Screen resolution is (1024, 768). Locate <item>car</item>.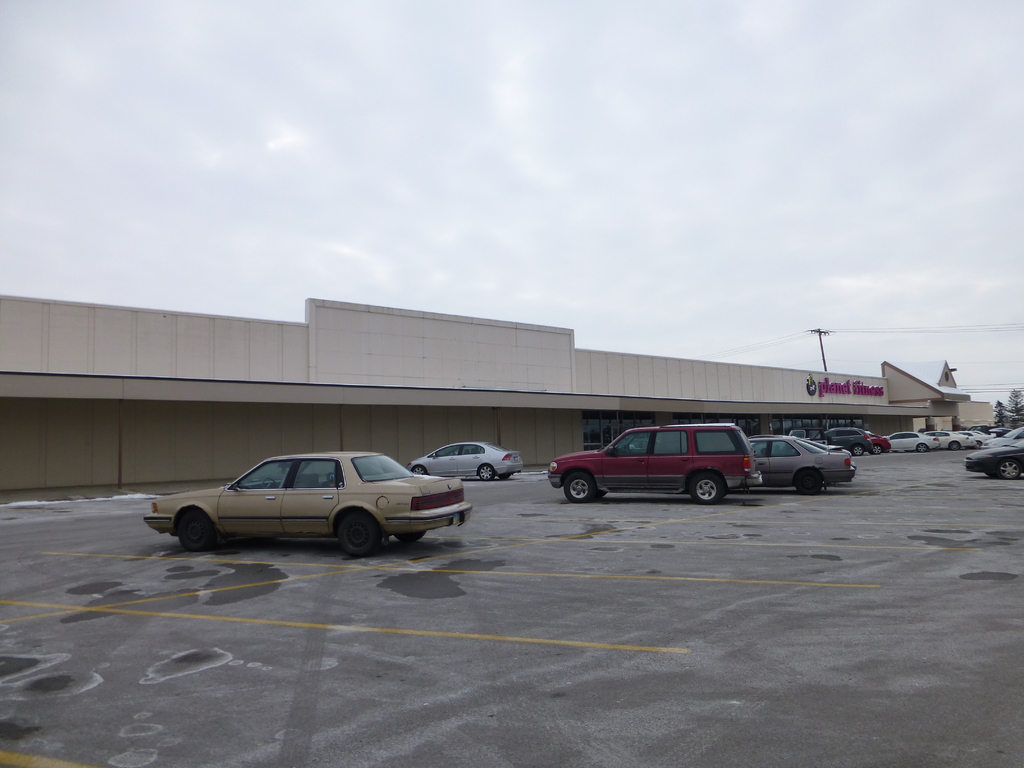
747:436:857:495.
